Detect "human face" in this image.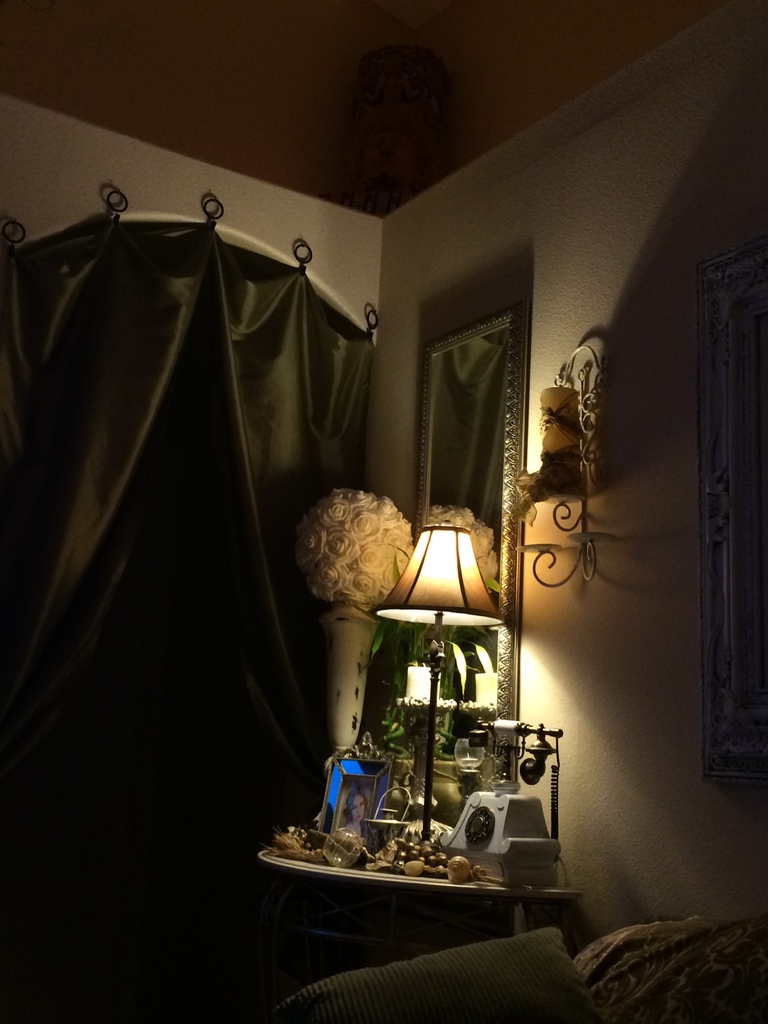
Detection: {"x1": 353, "y1": 794, "x2": 368, "y2": 827}.
